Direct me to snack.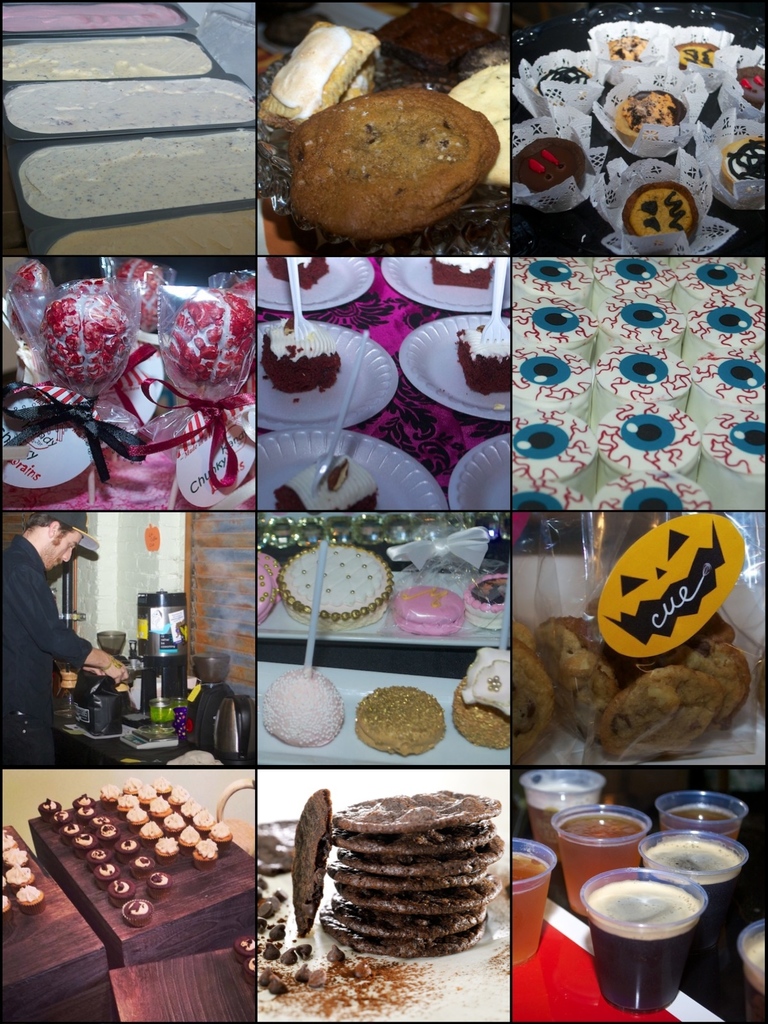
Direction: <box>623,182,705,252</box>.
